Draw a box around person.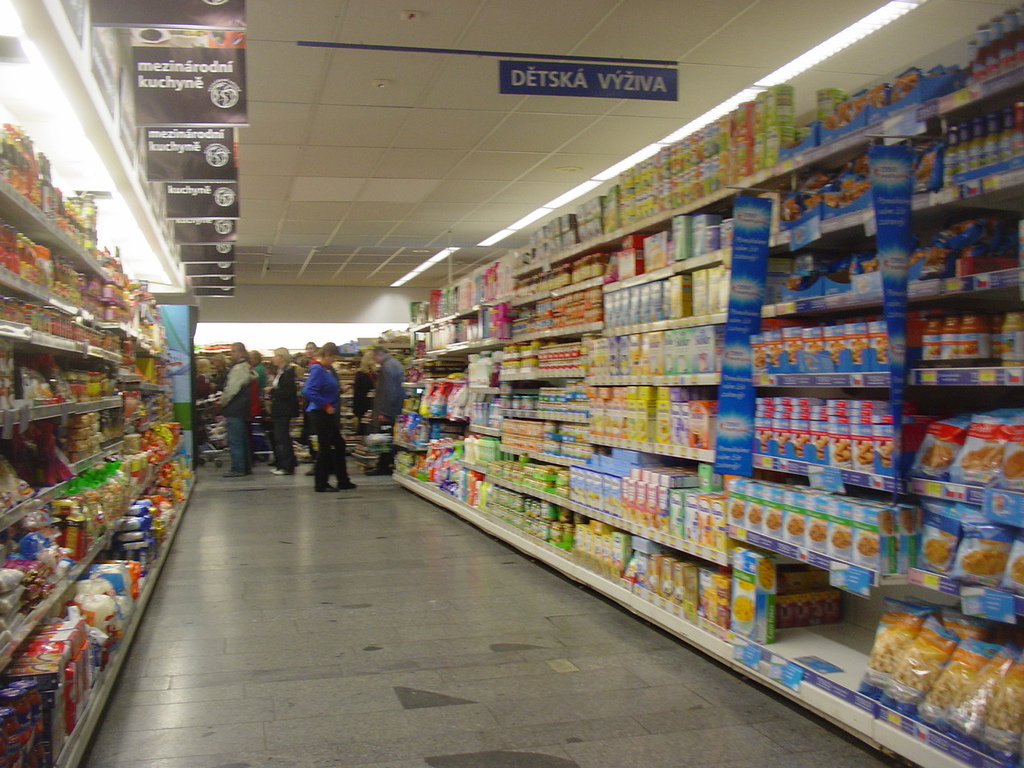
BBox(306, 338, 319, 362).
